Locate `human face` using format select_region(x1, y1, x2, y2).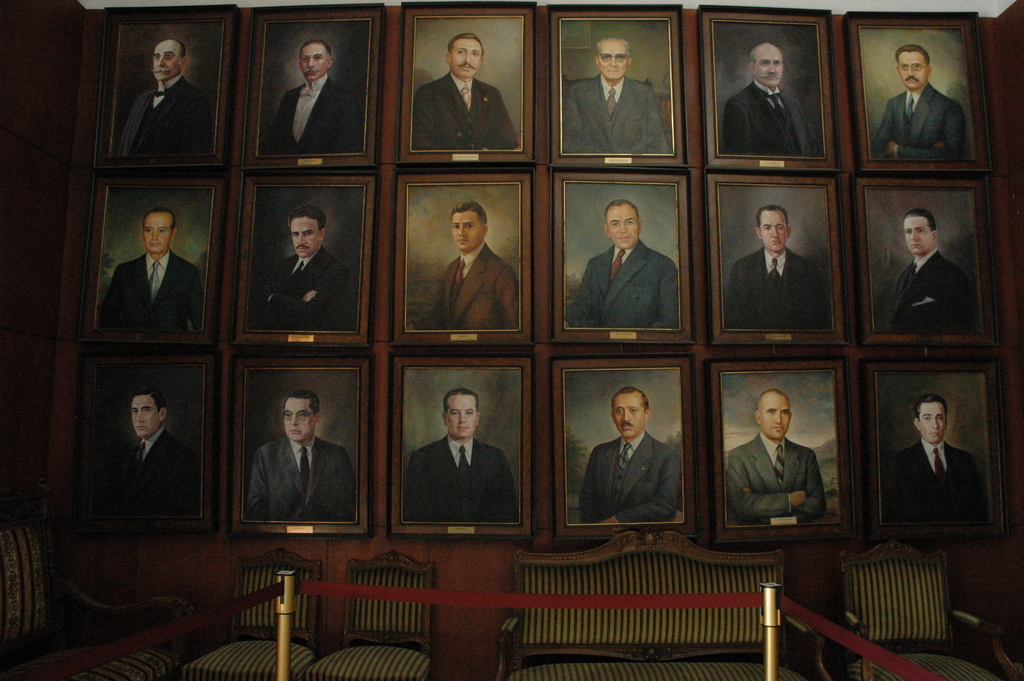
select_region(899, 53, 929, 90).
